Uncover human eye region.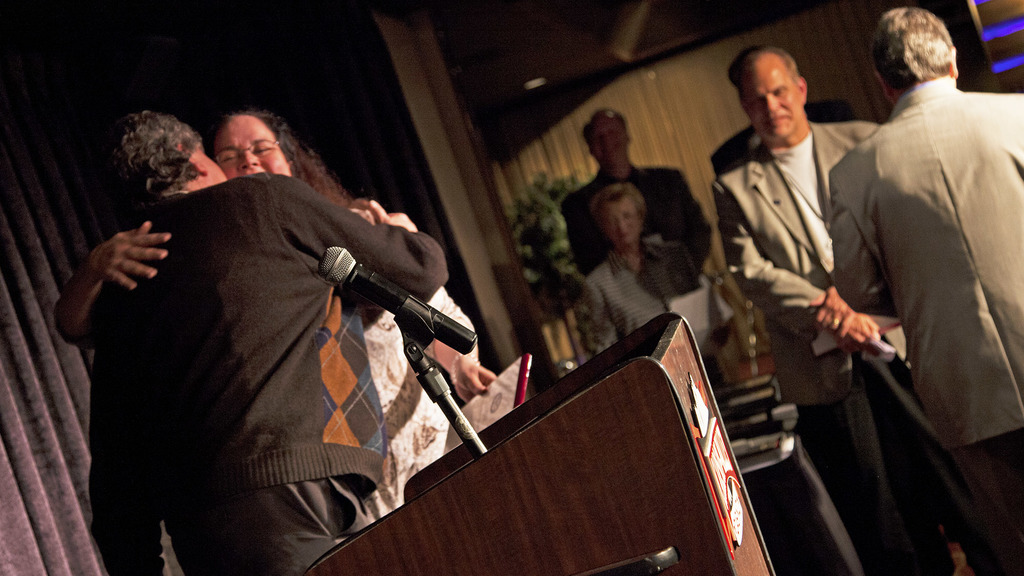
Uncovered: bbox=[253, 143, 273, 157].
